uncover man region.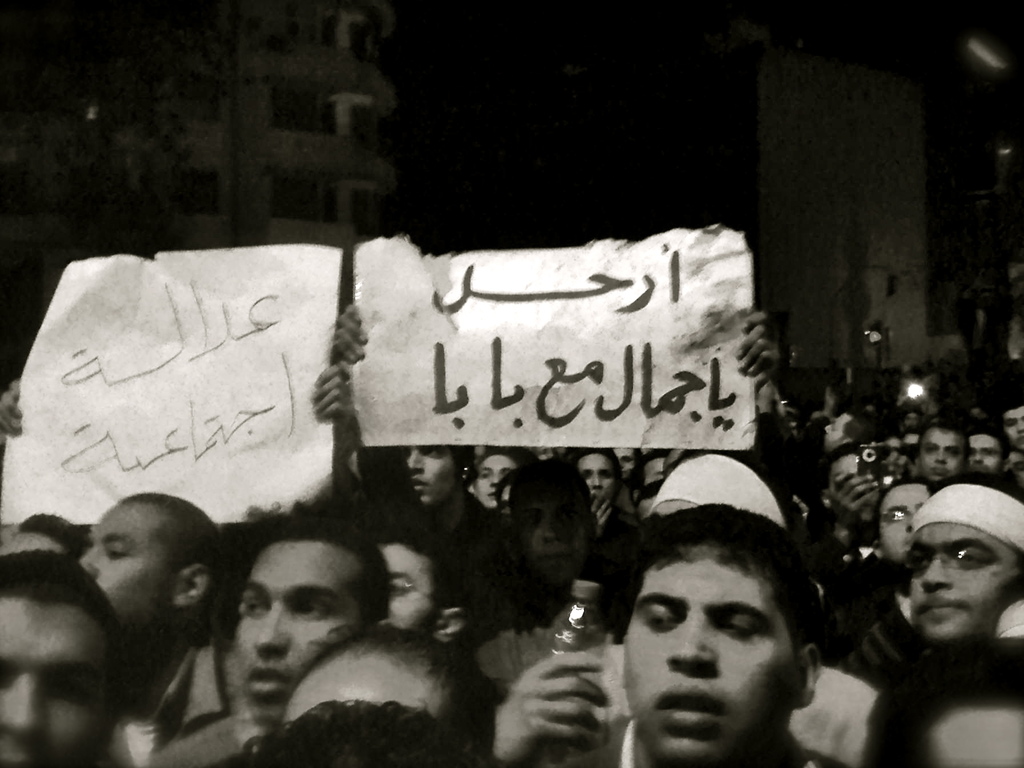
Uncovered: (x1=56, y1=484, x2=266, y2=724).
